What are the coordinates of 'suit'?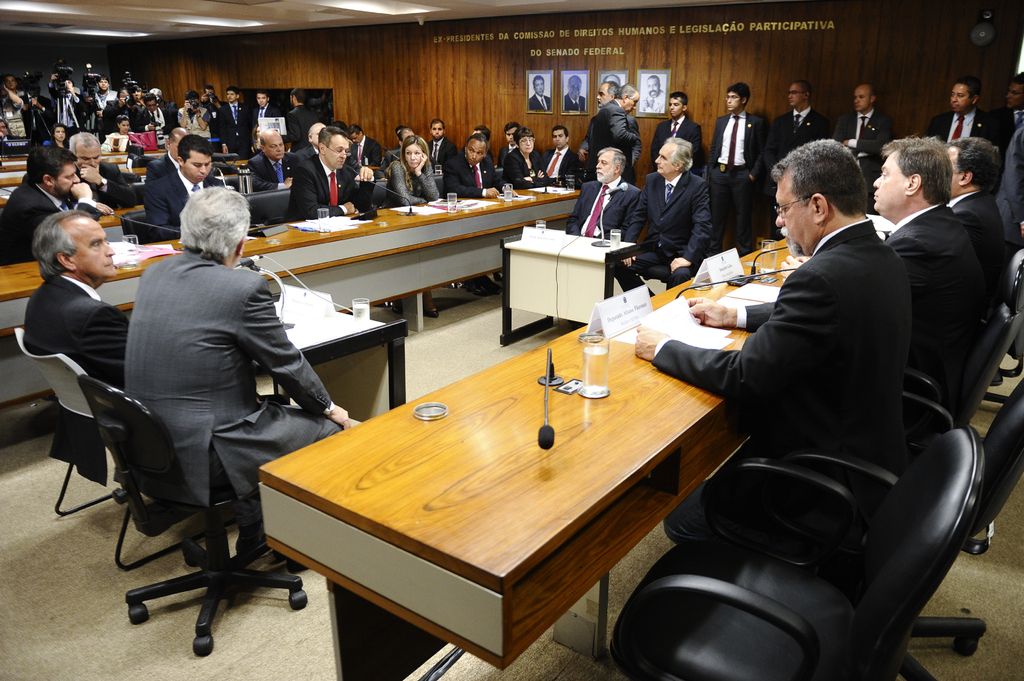
bbox=(917, 109, 1007, 150).
